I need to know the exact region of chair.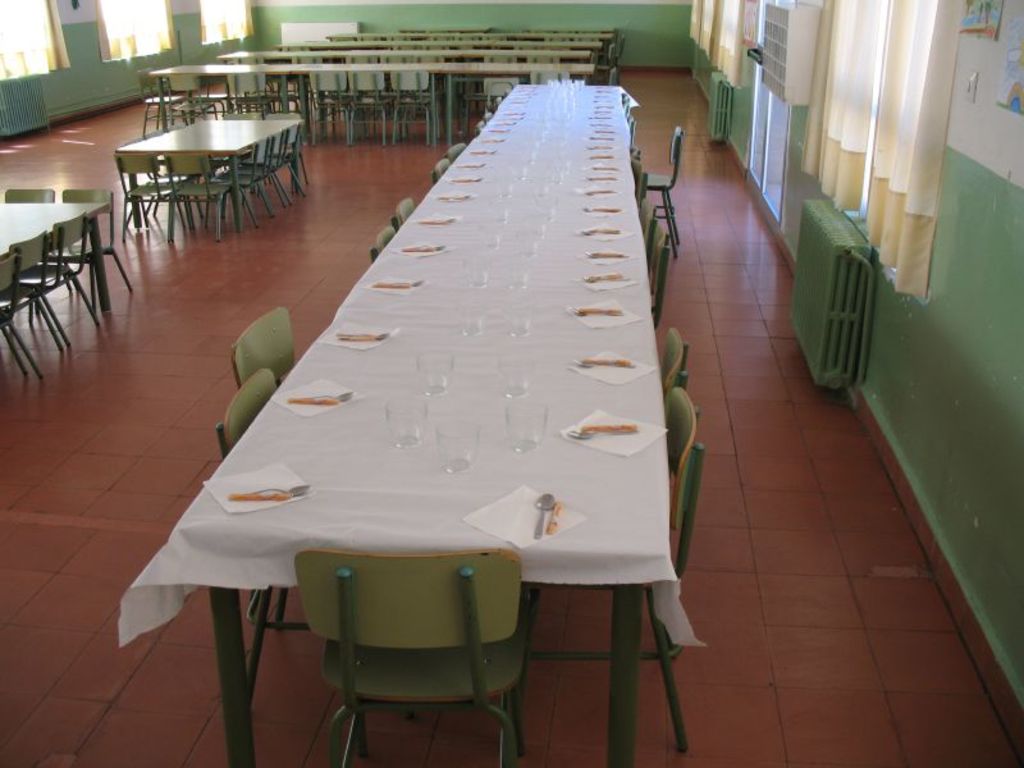
Region: BBox(311, 68, 352, 143).
